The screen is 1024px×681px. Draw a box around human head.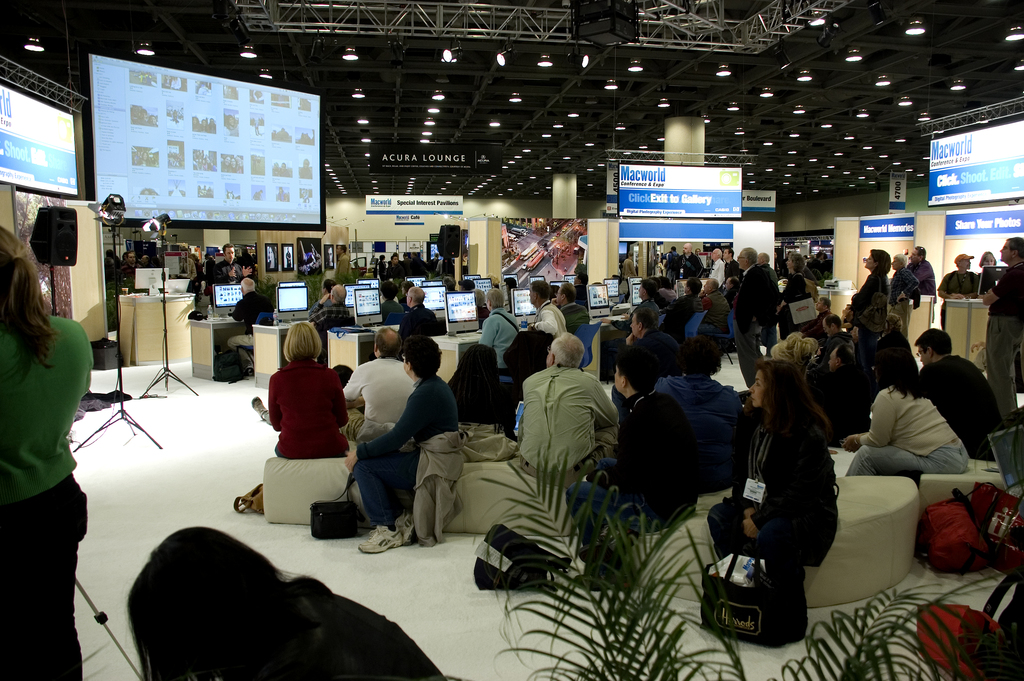
bbox=[627, 302, 660, 336].
